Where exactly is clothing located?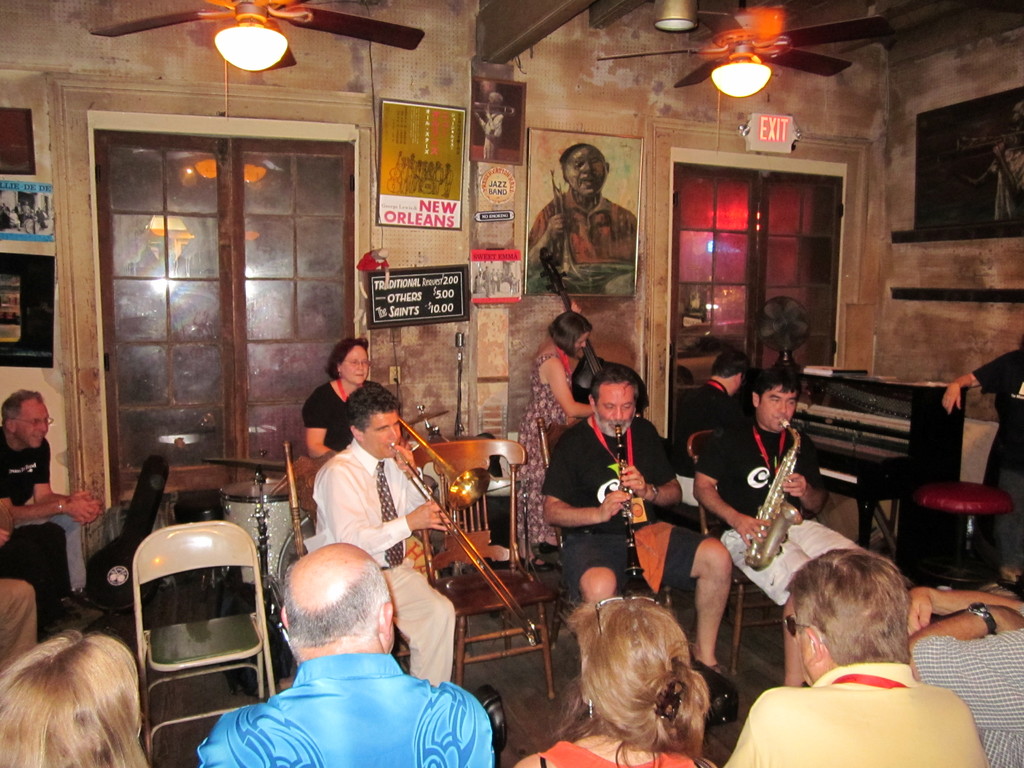
Its bounding box is 538:739:695:767.
